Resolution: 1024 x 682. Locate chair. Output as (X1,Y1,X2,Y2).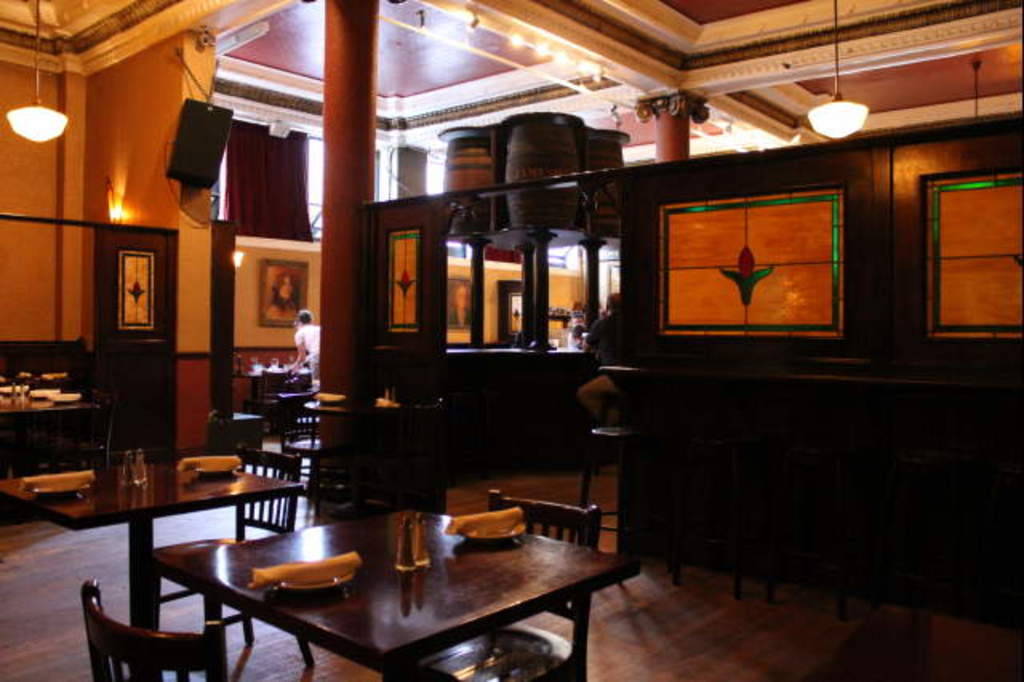
(150,442,314,680).
